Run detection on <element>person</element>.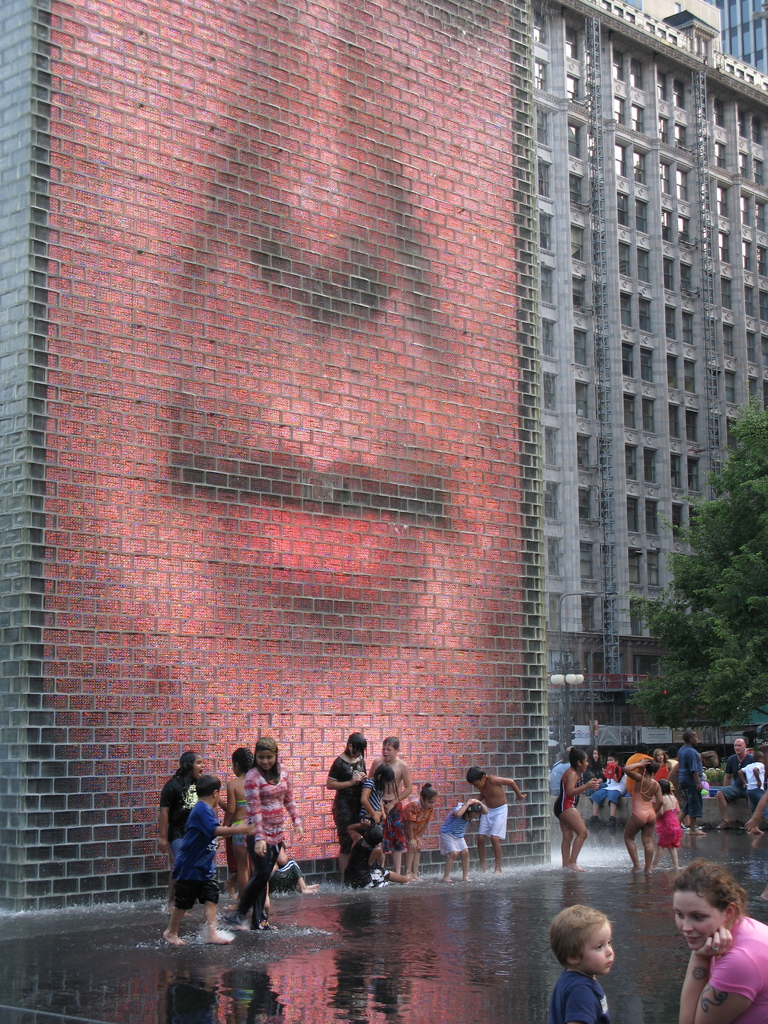
Result: box=[705, 738, 767, 832].
